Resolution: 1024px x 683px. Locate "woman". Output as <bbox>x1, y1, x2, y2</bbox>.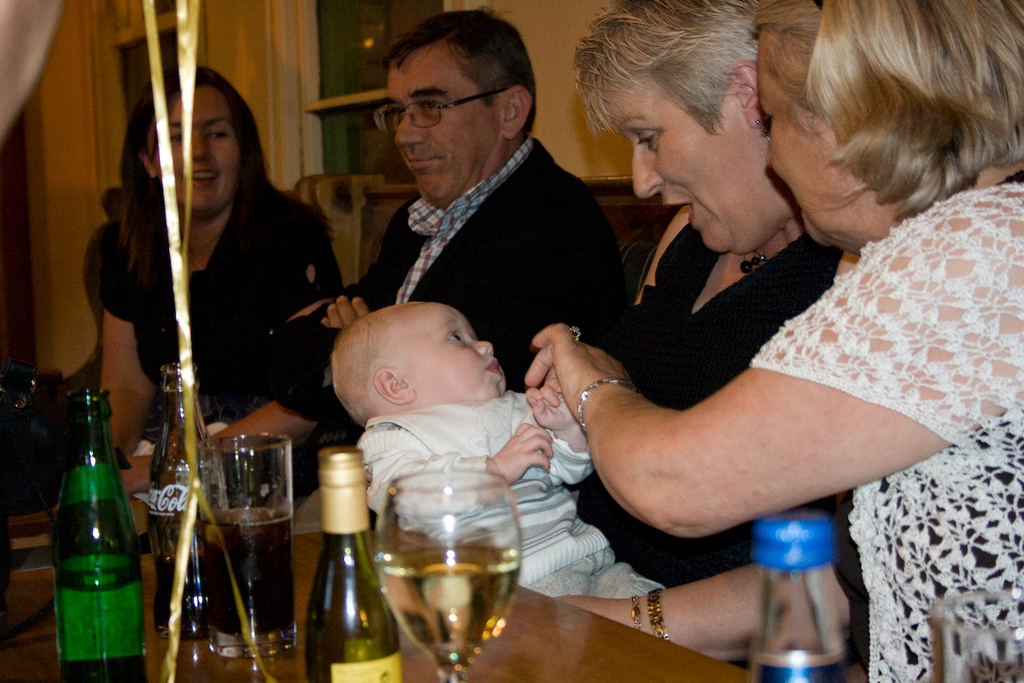
<bbox>527, 0, 1023, 682</bbox>.
